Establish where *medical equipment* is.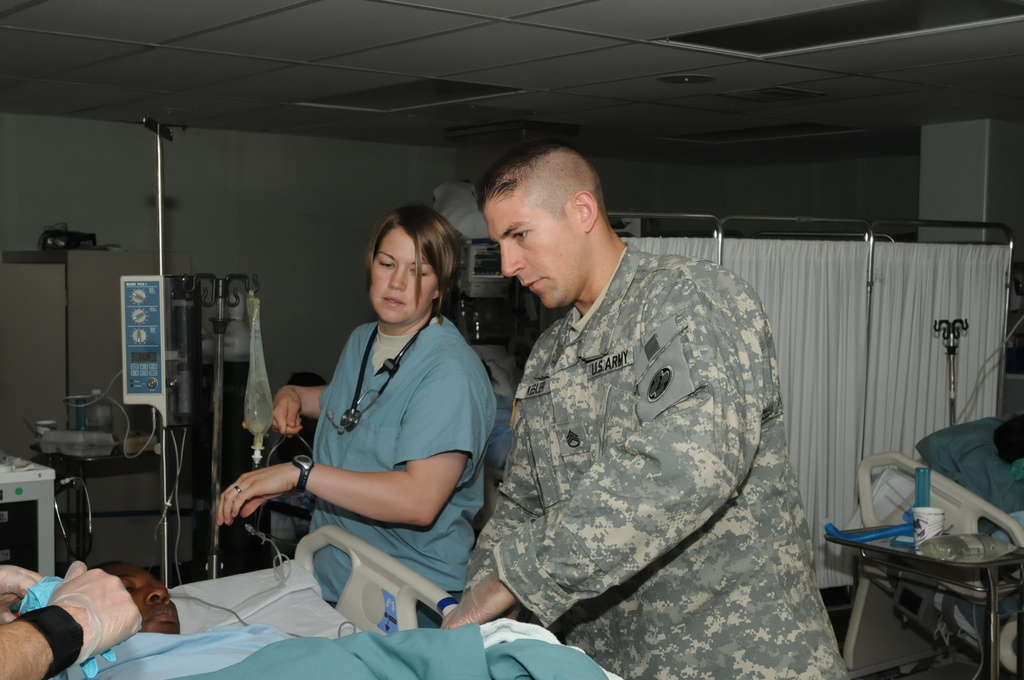
Established at Rect(32, 426, 172, 561).
